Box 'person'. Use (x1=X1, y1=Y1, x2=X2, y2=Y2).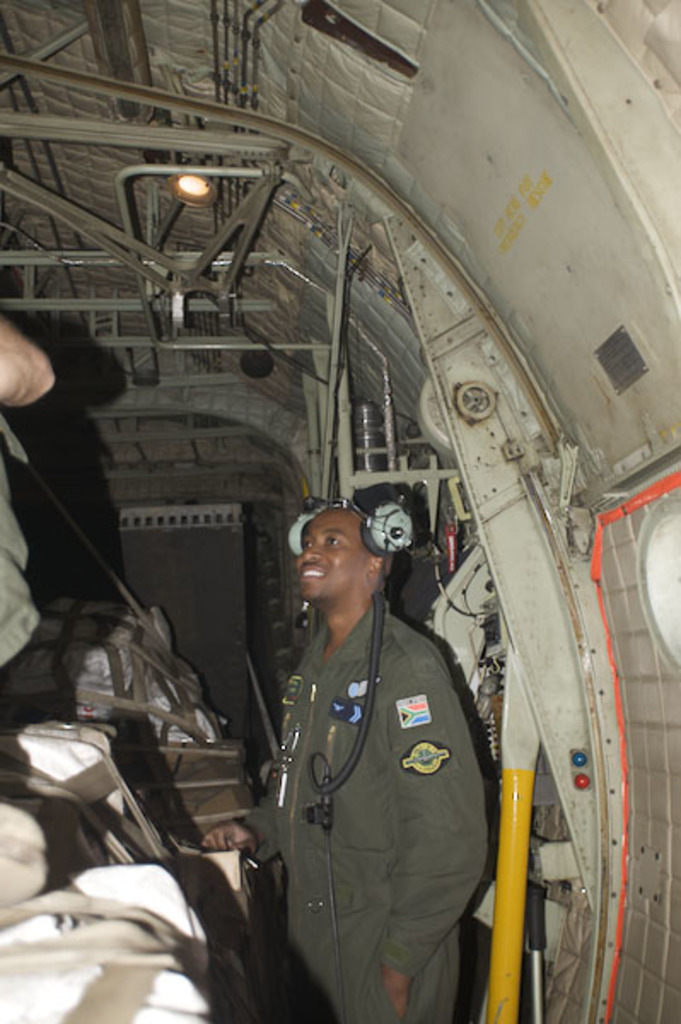
(x1=200, y1=492, x2=492, y2=1022).
